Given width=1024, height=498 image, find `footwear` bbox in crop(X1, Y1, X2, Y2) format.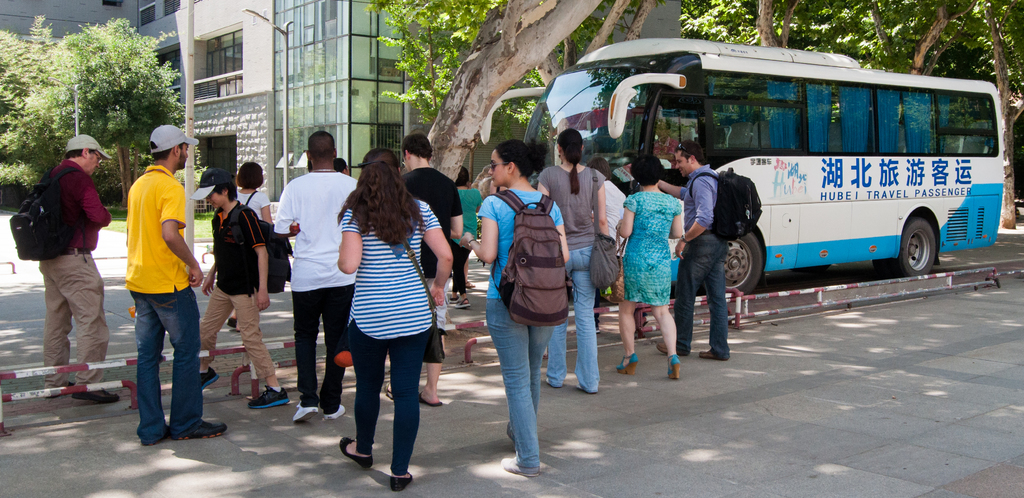
crop(408, 393, 438, 410).
